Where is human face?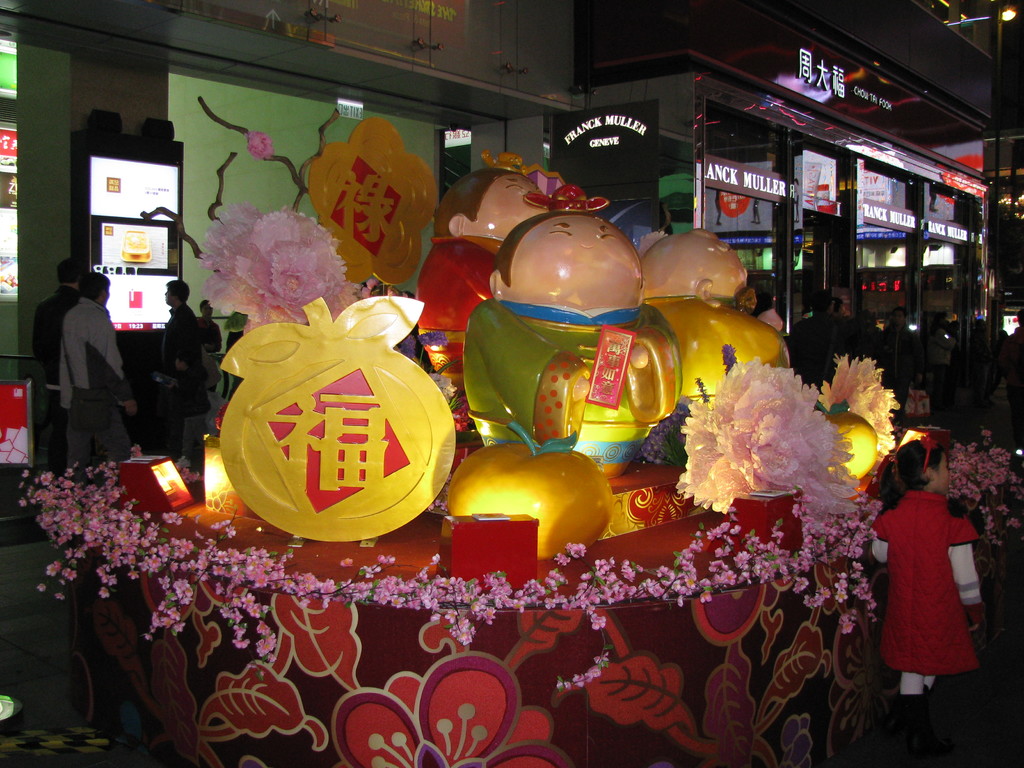
[510,214,640,291].
